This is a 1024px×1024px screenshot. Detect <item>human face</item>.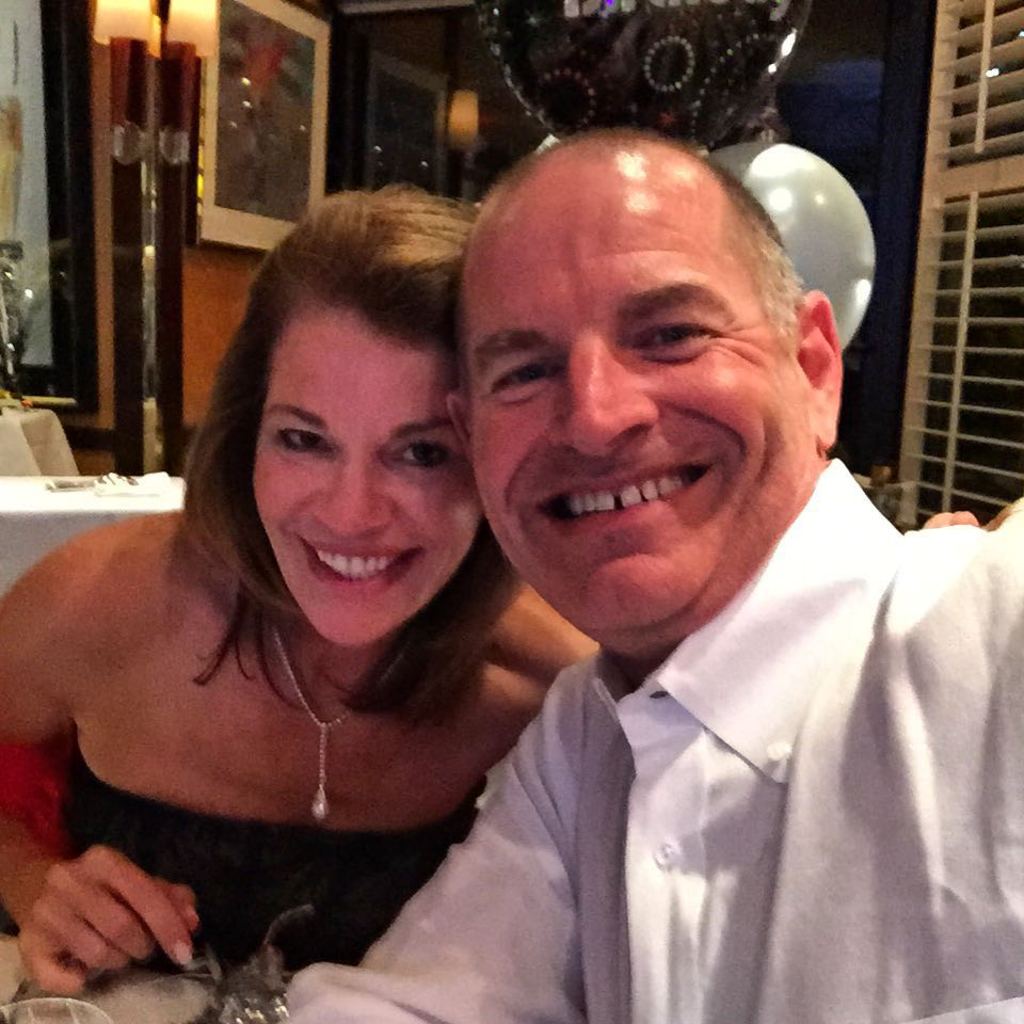
region(253, 302, 477, 640).
